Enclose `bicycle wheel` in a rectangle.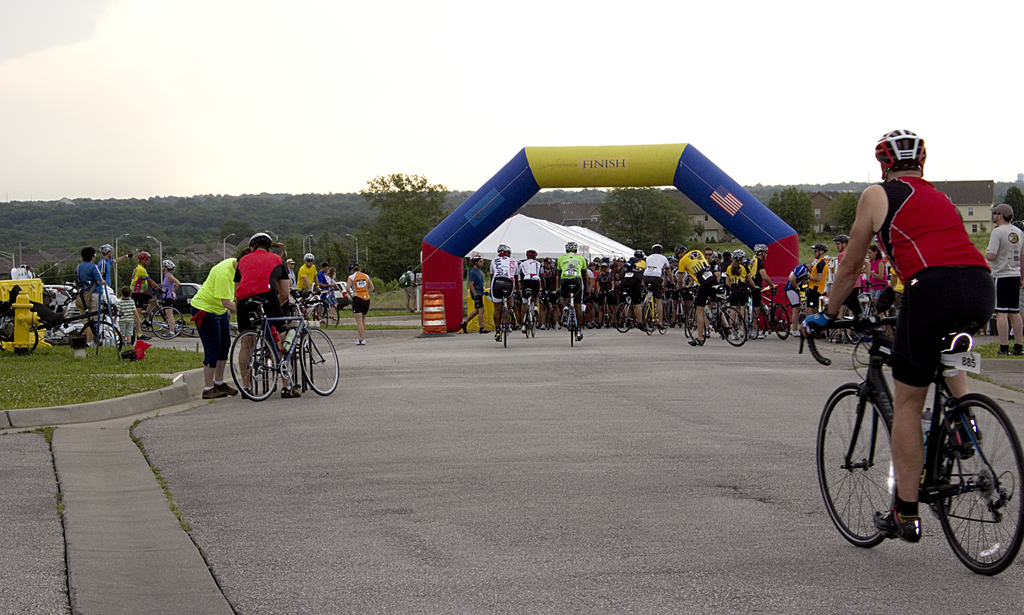
bbox=(0, 318, 39, 363).
